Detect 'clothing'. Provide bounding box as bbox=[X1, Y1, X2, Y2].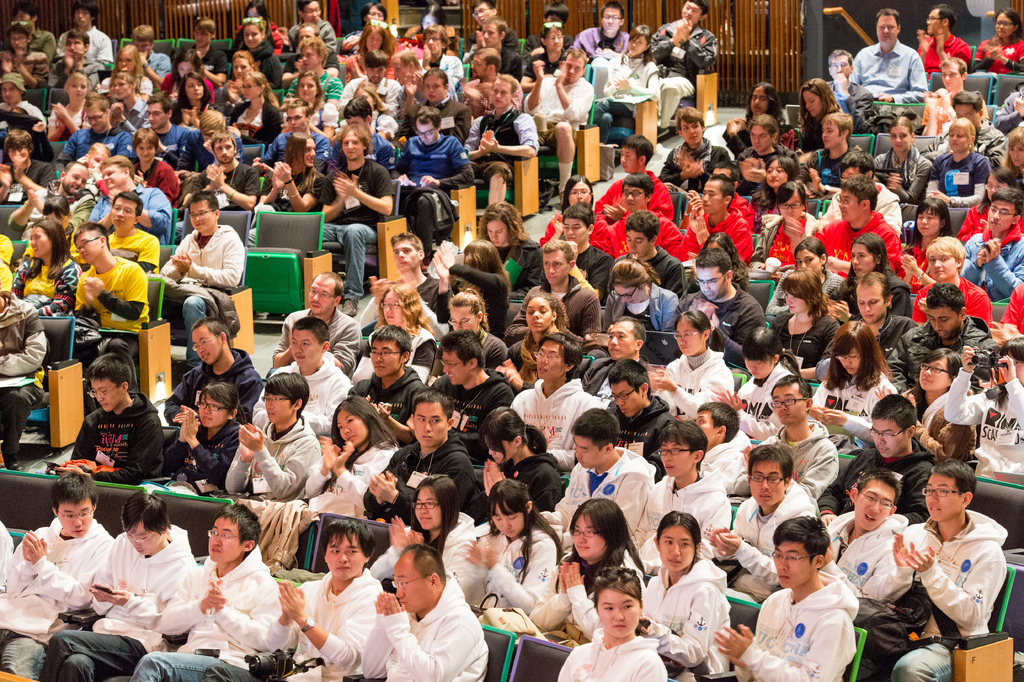
bbox=[823, 504, 908, 606].
